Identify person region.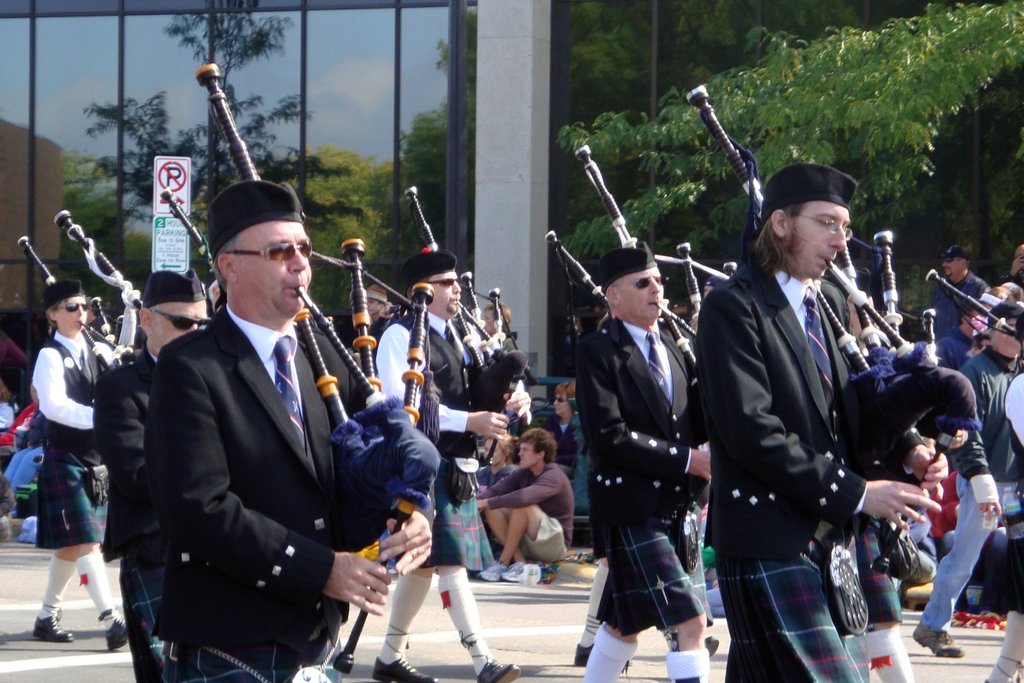
Region: (980,304,1023,682).
